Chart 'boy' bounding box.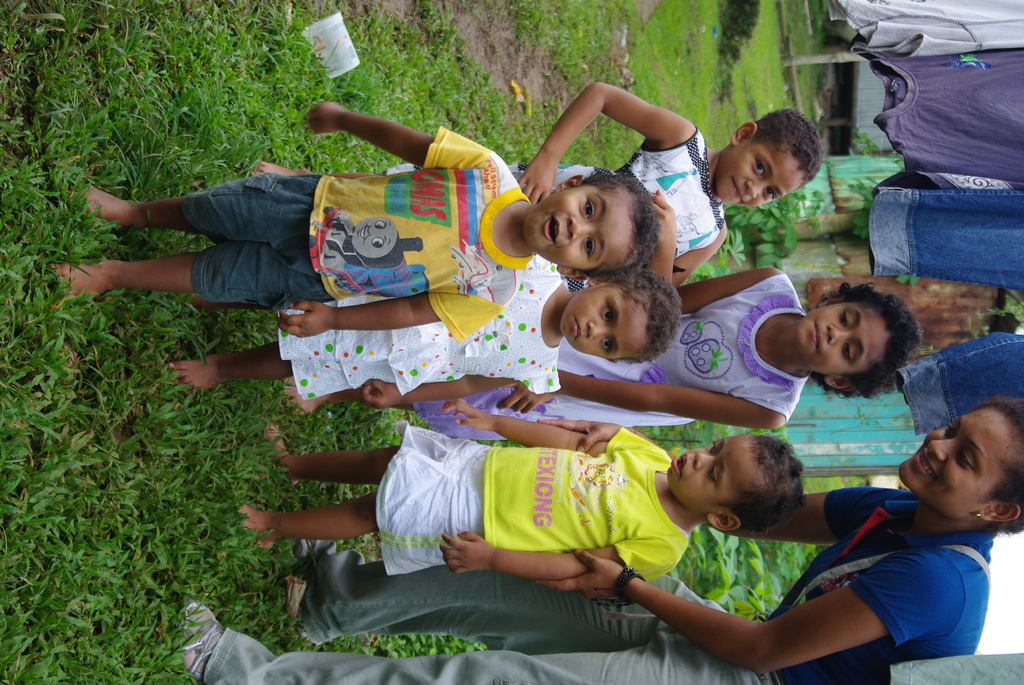
Charted: [left=238, top=400, right=807, bottom=581].
